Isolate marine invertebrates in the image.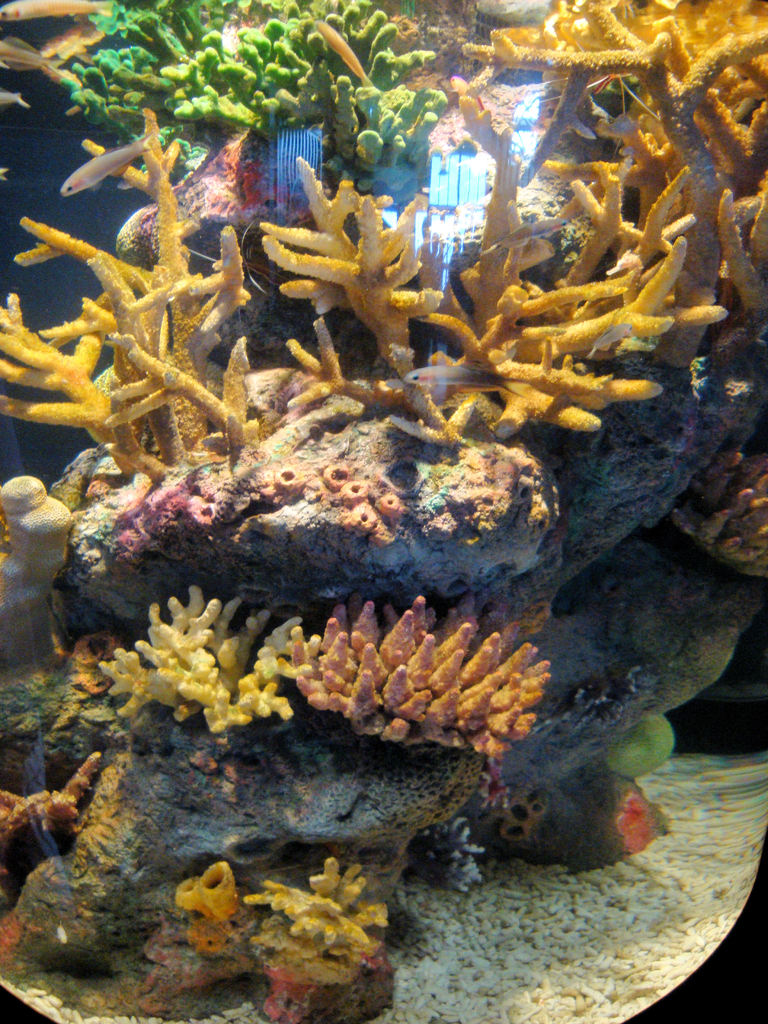
Isolated region: 268 576 555 772.
